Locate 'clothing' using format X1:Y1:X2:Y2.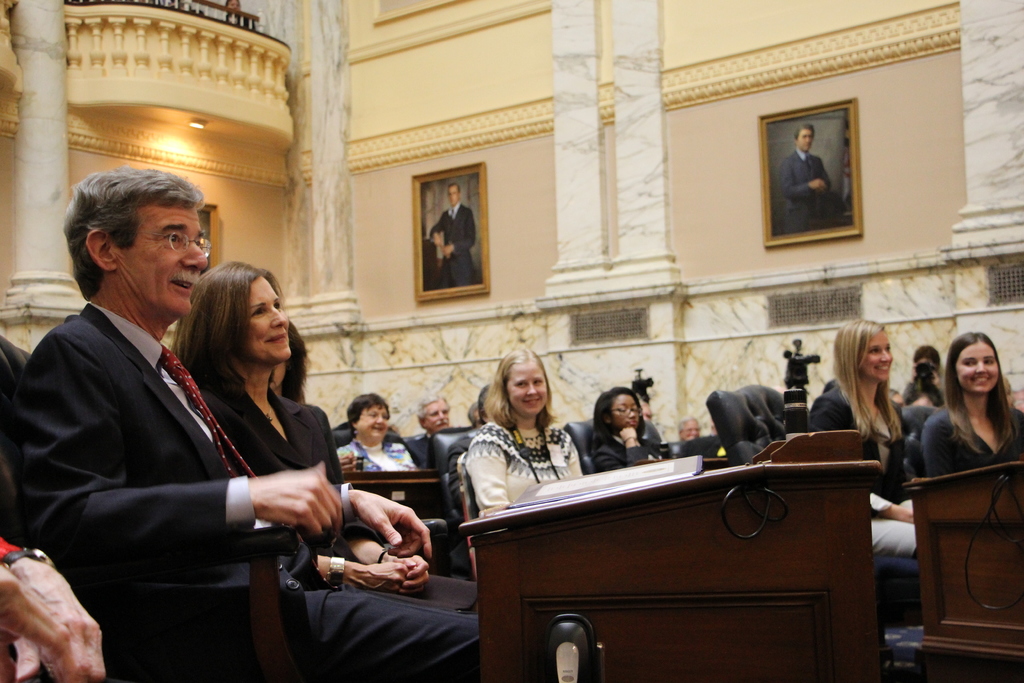
775:143:830:236.
